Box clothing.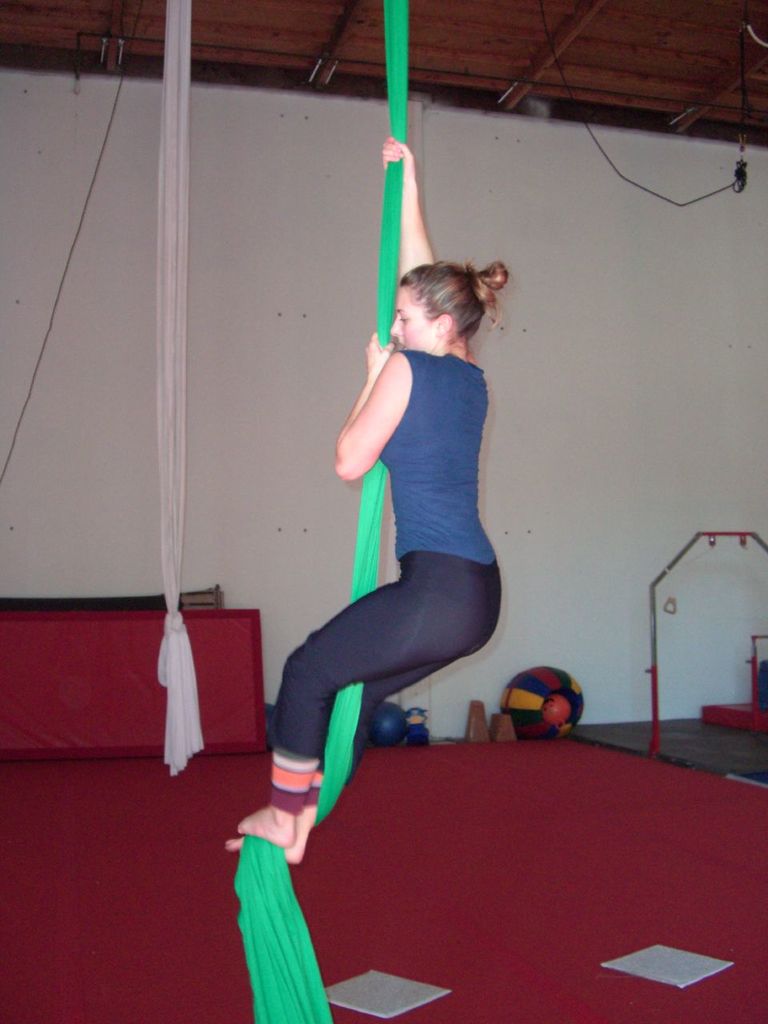
bbox(262, 351, 510, 798).
